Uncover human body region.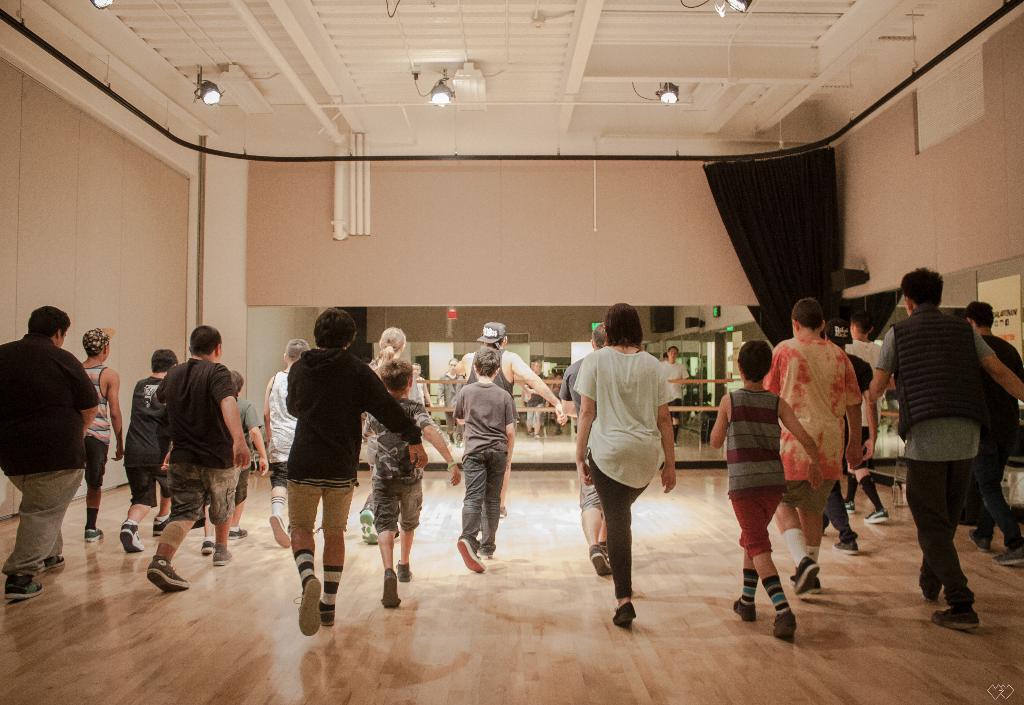
Uncovered: 287 347 427 636.
